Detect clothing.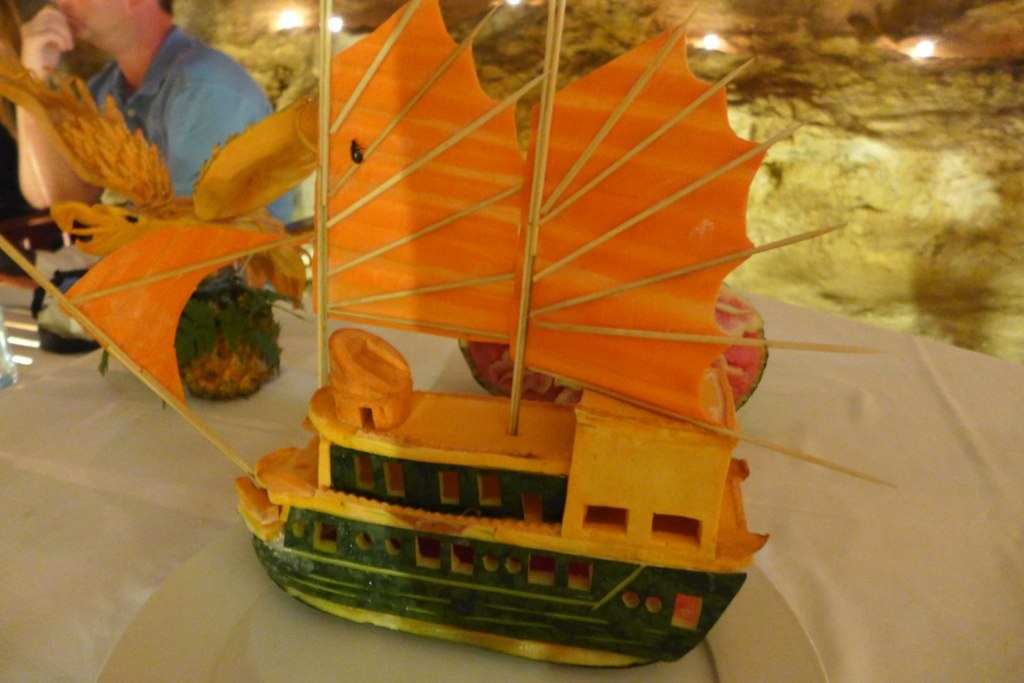
Detected at 76:16:282:202.
